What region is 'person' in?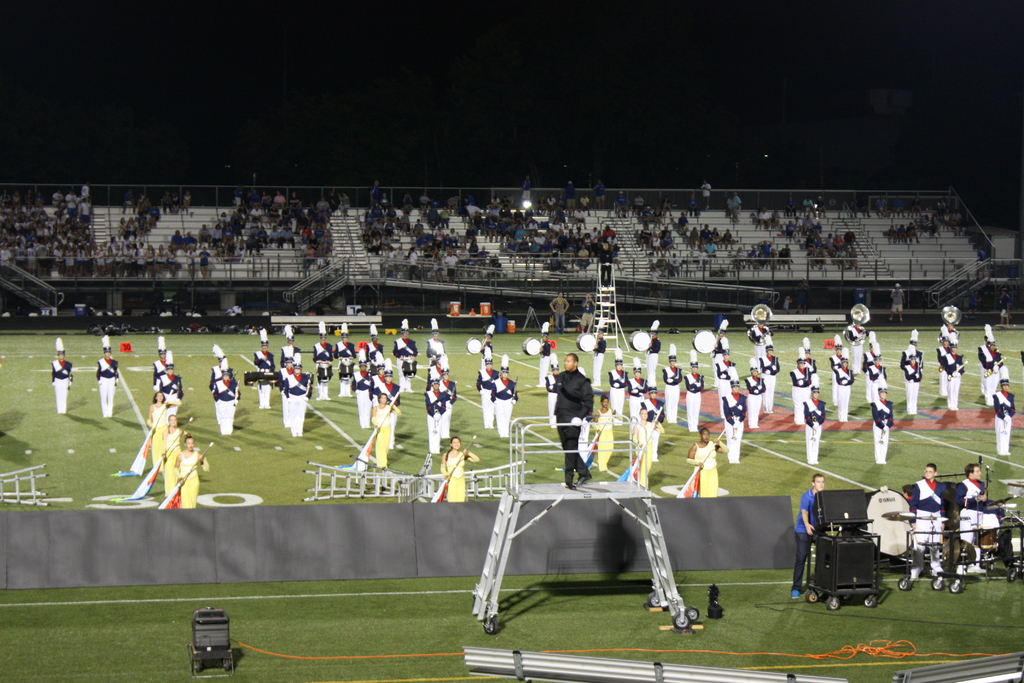
detection(557, 350, 605, 484).
